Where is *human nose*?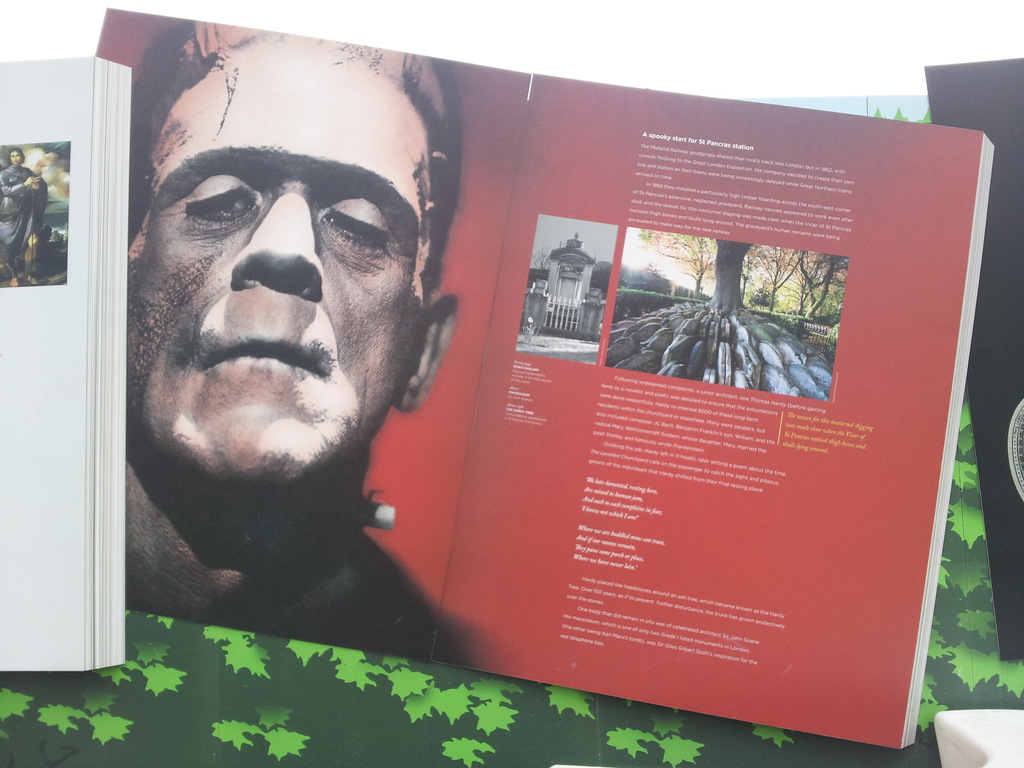
<bbox>228, 188, 323, 299</bbox>.
